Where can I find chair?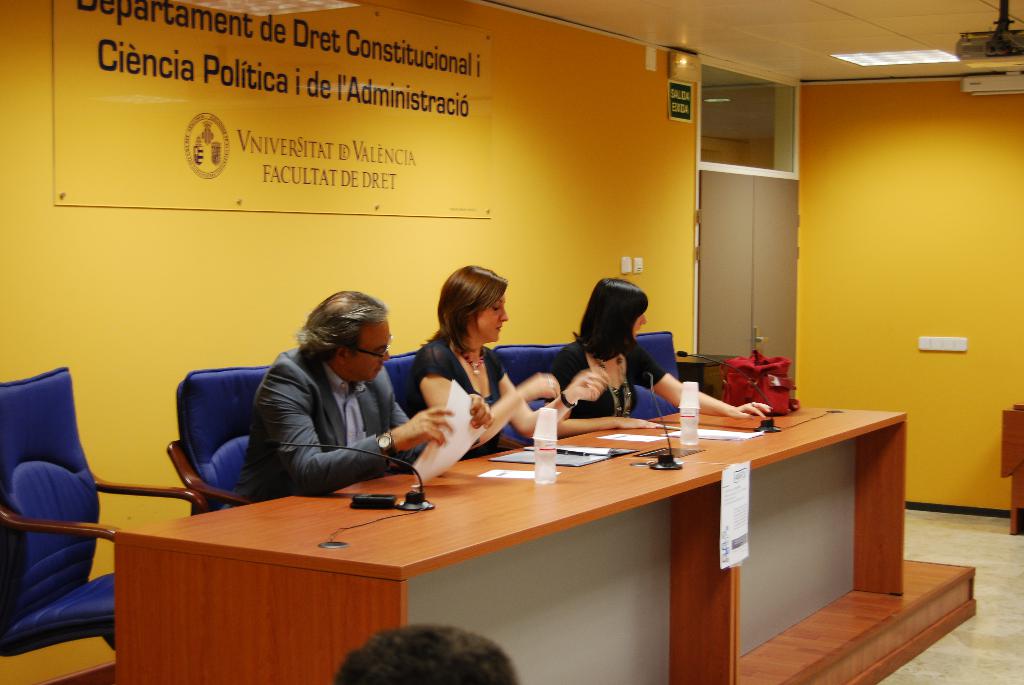
You can find it at crop(623, 329, 682, 421).
